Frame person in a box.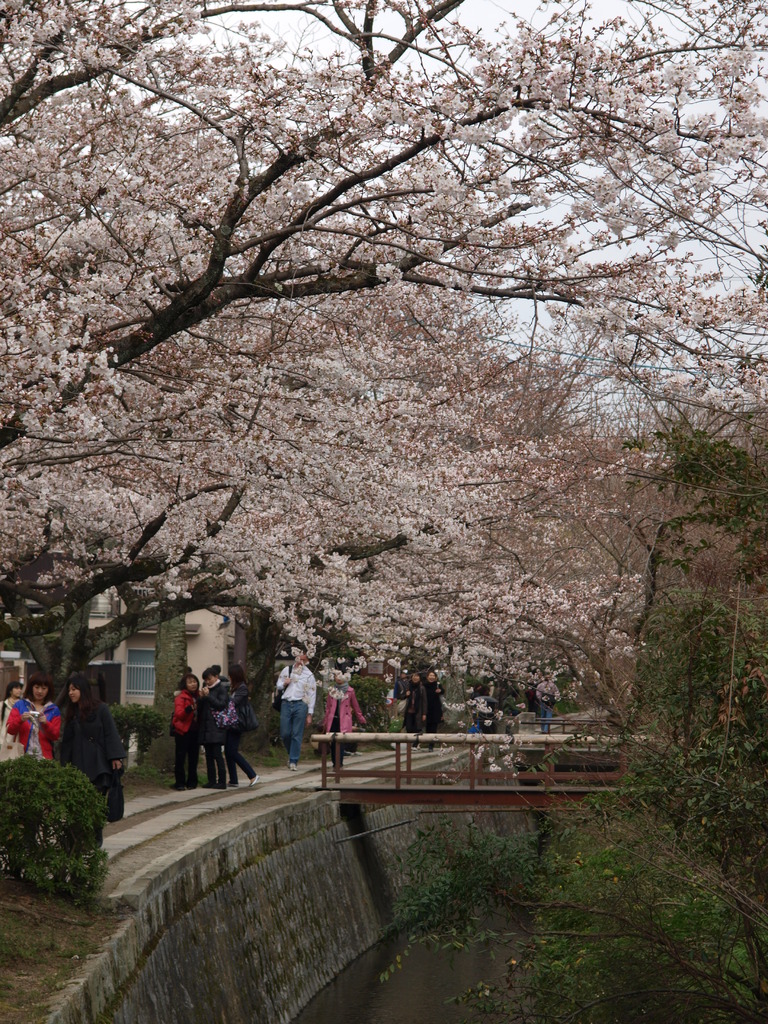
rect(166, 671, 203, 803).
